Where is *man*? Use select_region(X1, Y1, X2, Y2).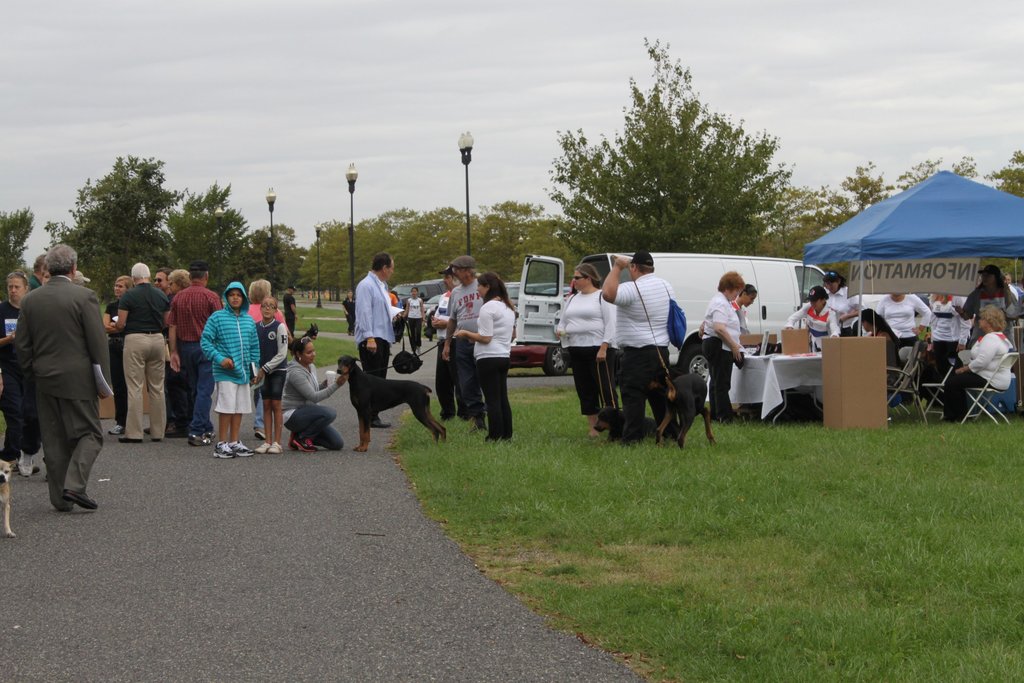
select_region(165, 263, 223, 444).
